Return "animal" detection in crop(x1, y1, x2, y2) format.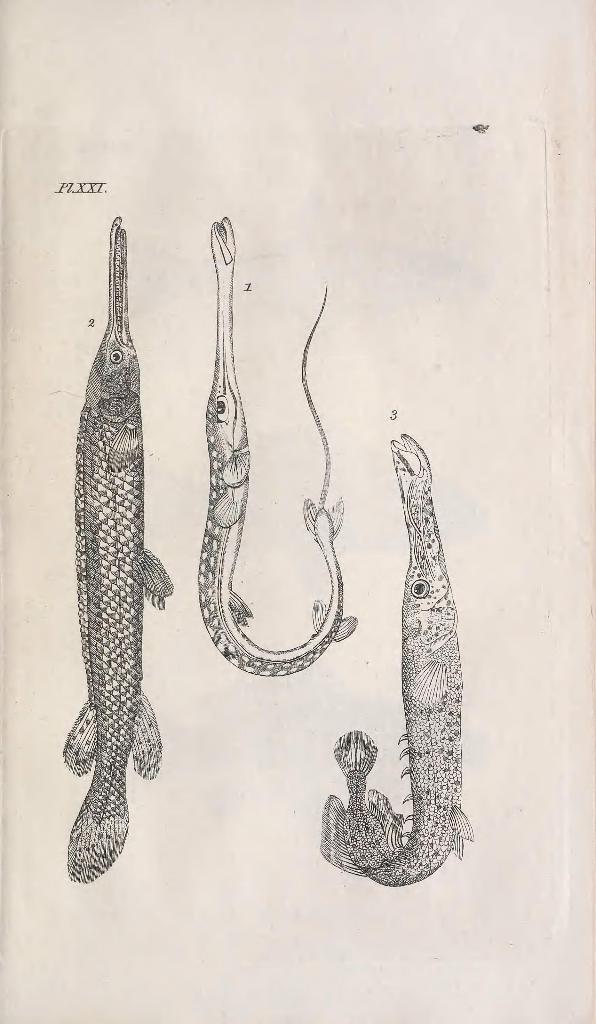
crop(196, 214, 362, 679).
